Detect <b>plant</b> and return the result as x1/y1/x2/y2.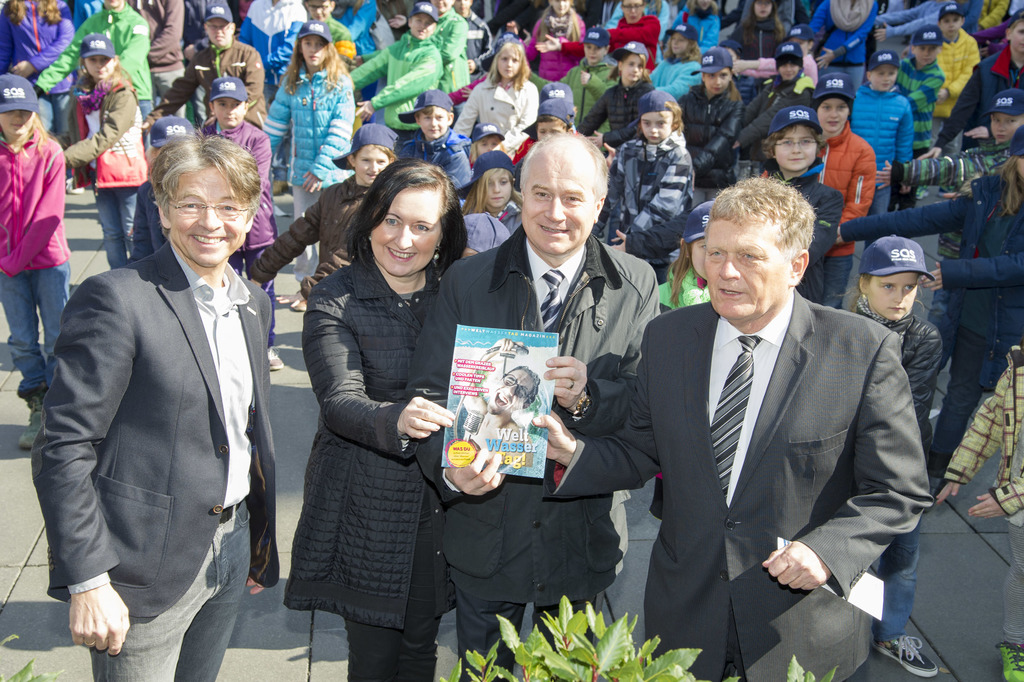
0/623/59/681.
